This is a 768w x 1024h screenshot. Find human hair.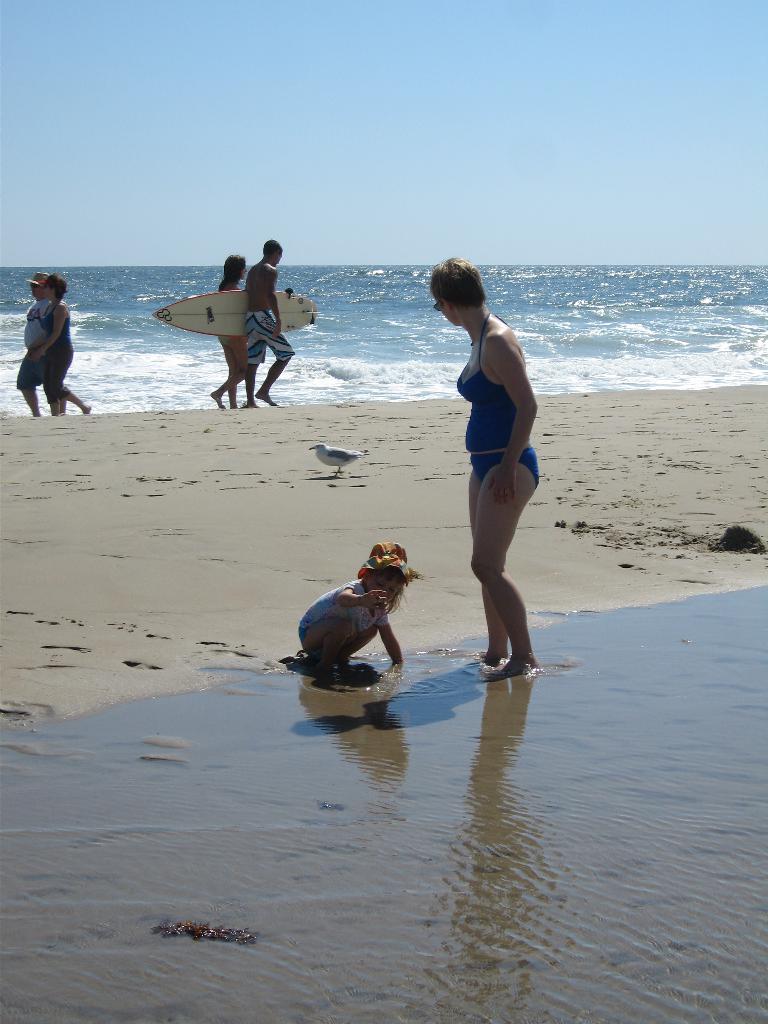
Bounding box: [214,254,247,292].
